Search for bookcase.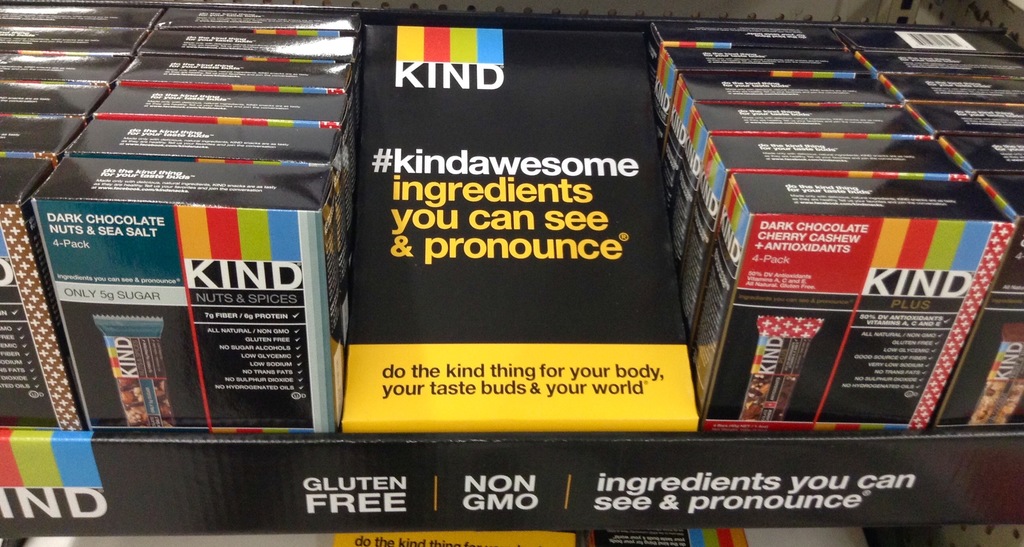
Found at 0/0/1023/546.
